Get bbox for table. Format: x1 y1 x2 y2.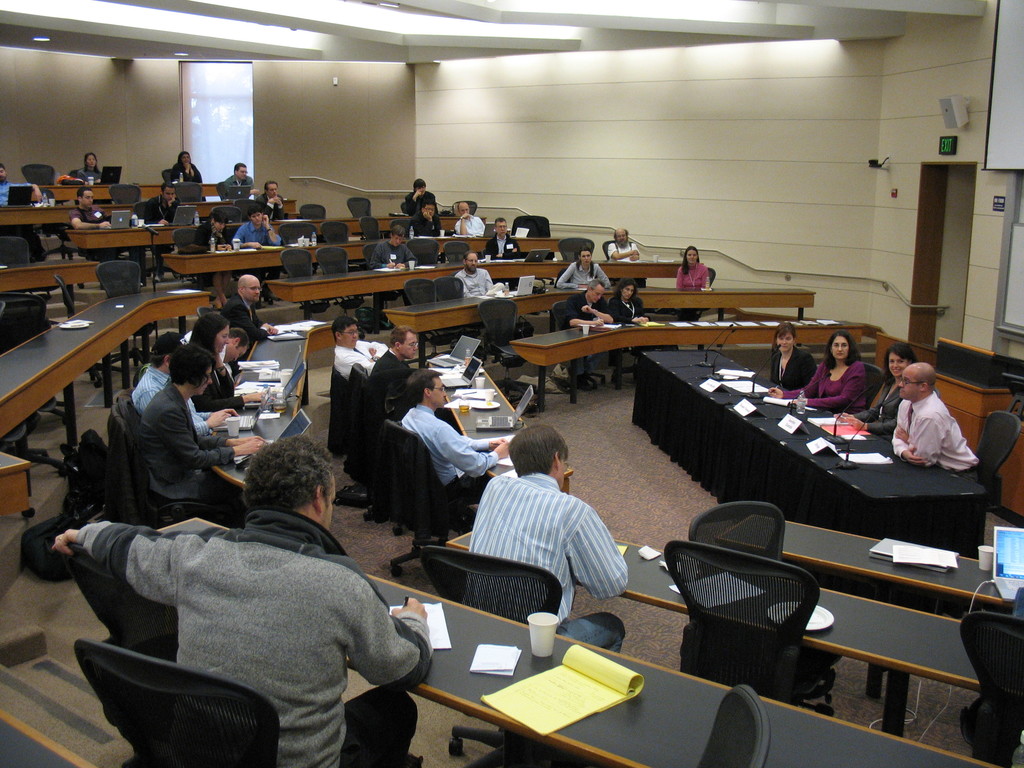
67 213 458 300.
